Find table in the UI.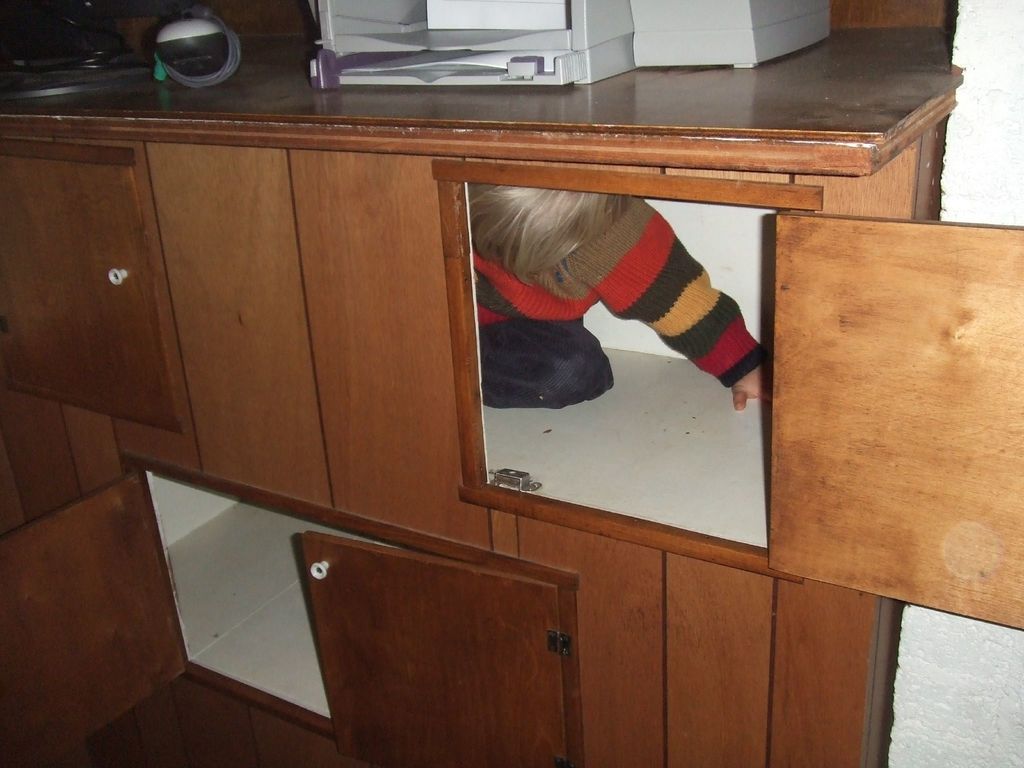
UI element at Rect(0, 0, 1023, 767).
